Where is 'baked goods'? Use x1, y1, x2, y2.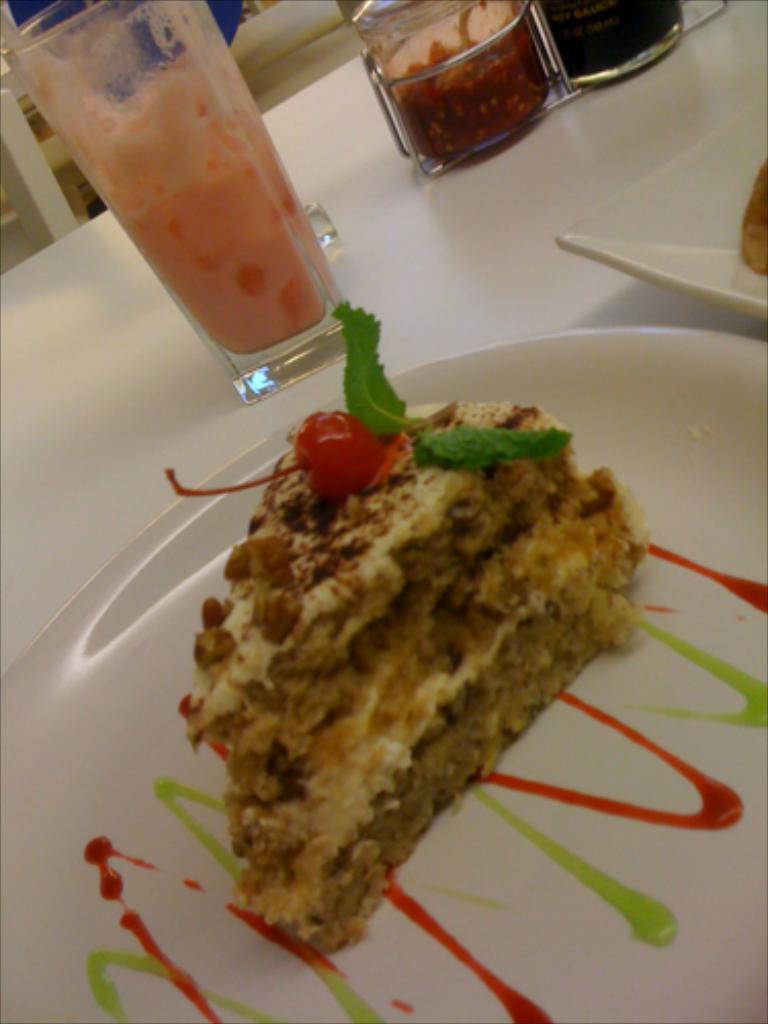
174, 399, 653, 981.
